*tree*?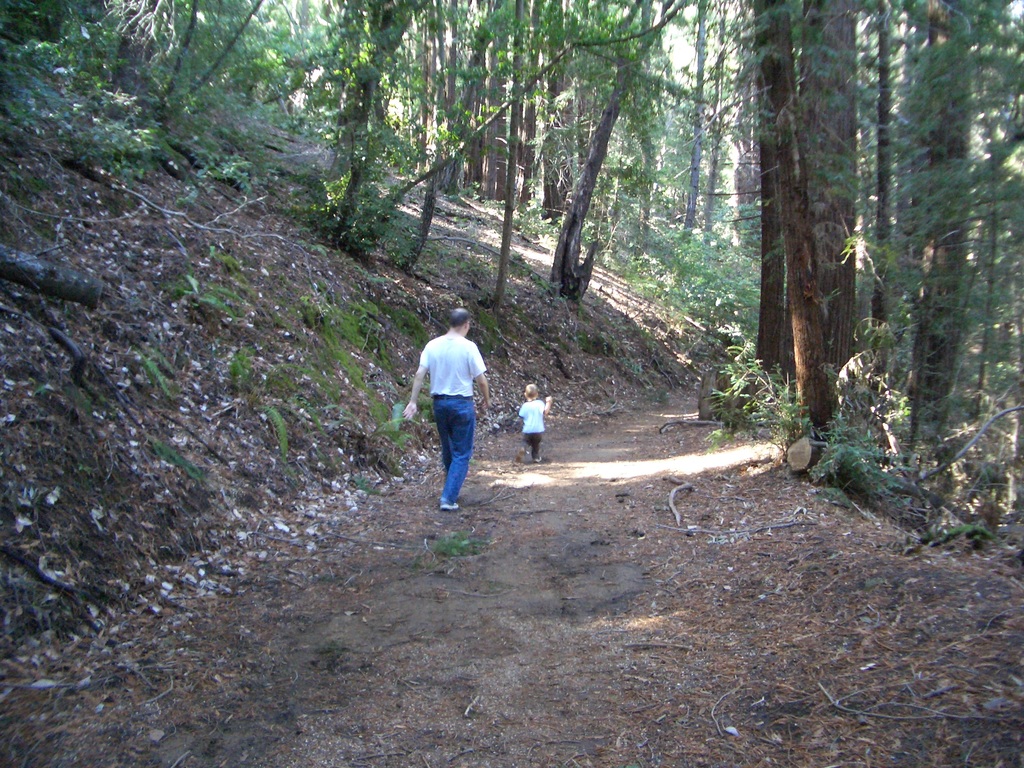
detection(755, 0, 880, 412)
